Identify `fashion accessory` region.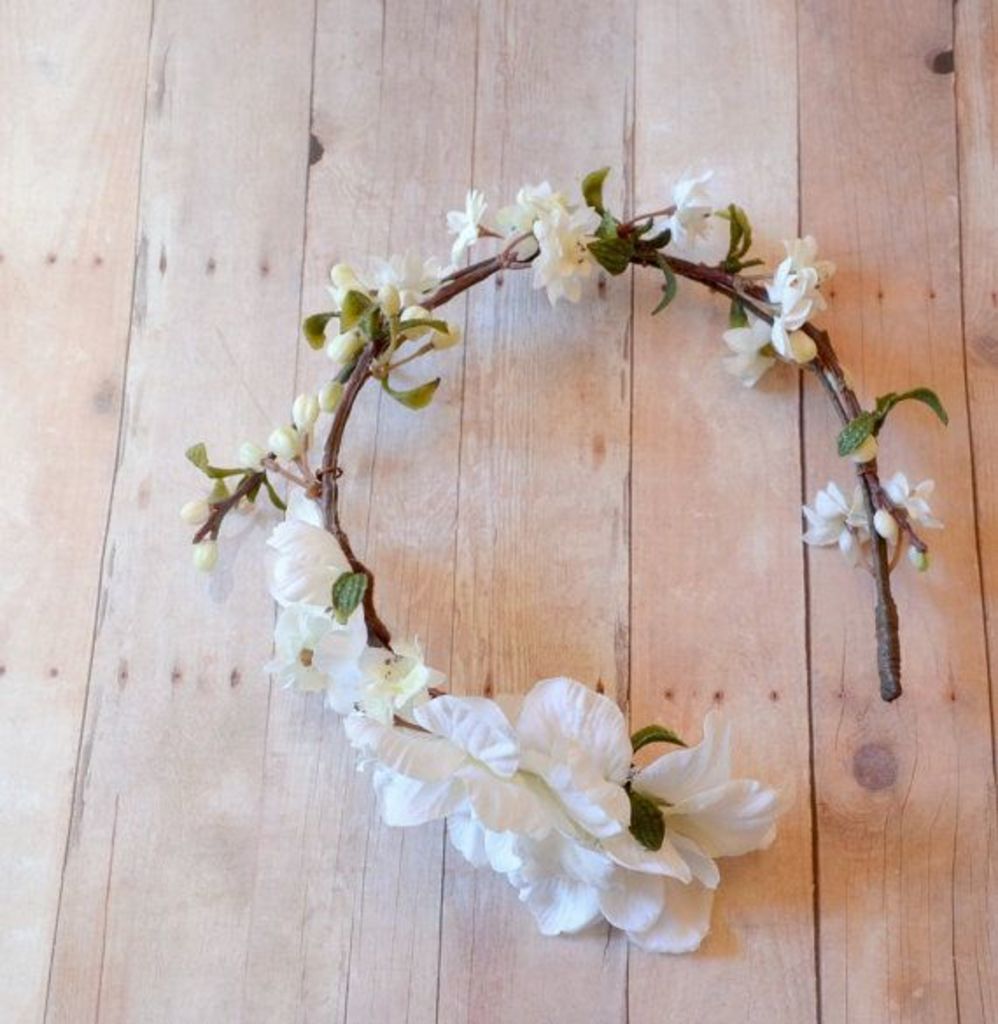
Region: <region>182, 161, 944, 950</region>.
